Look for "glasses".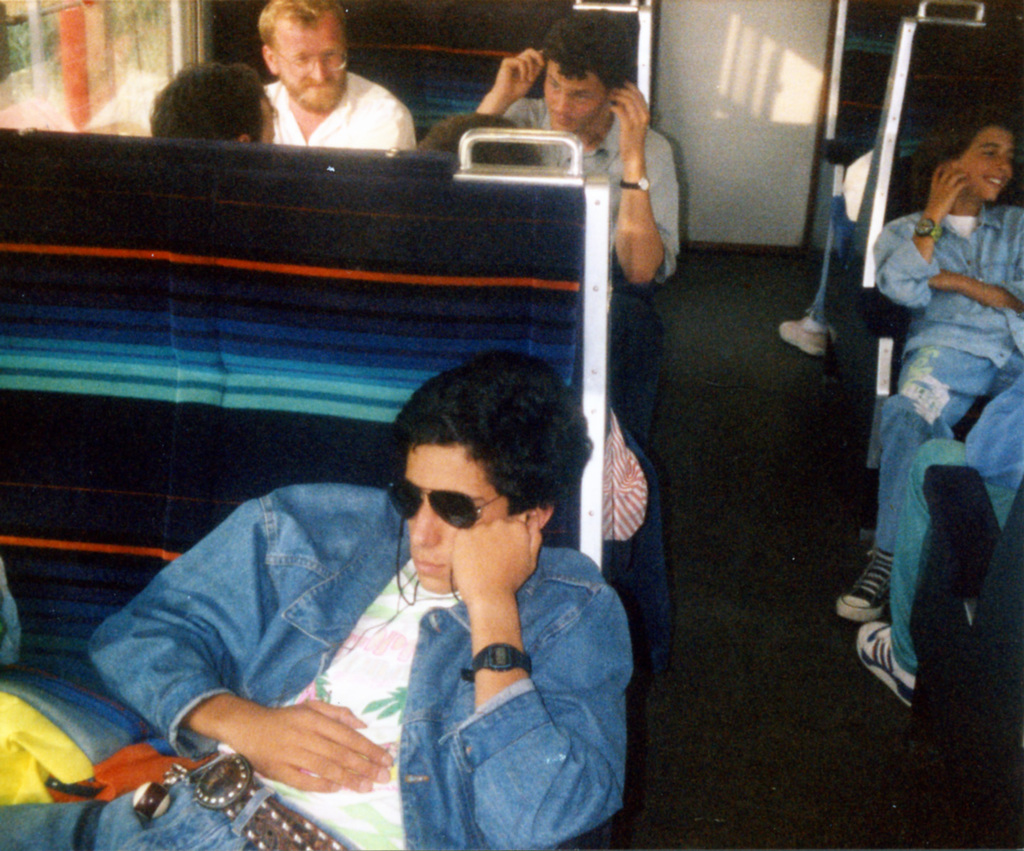
Found: 545:80:607:103.
